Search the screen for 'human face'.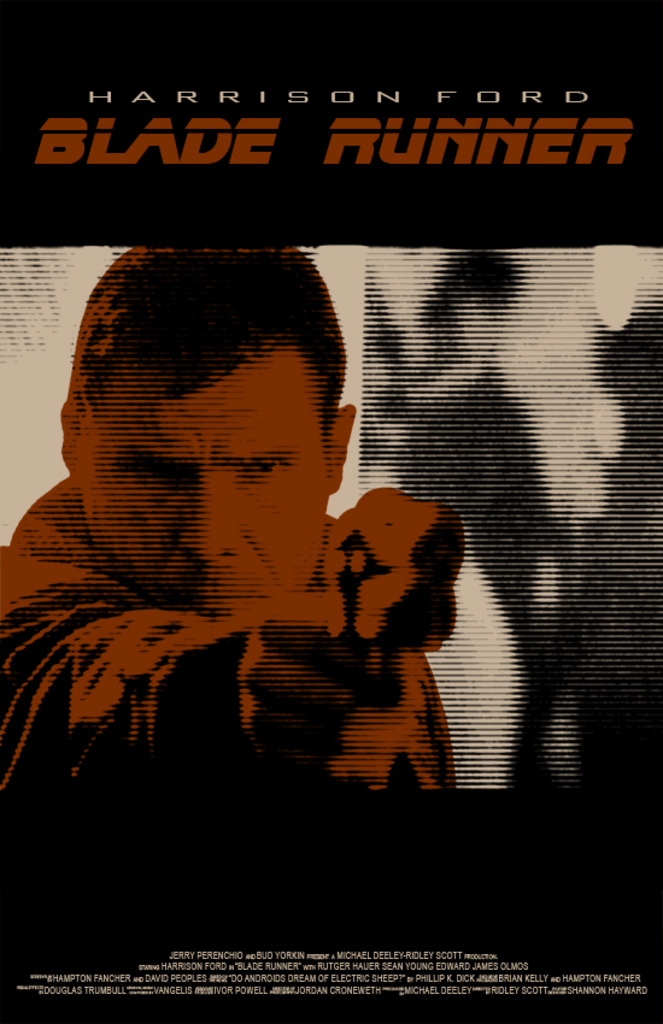
Found at 76, 354, 347, 641.
